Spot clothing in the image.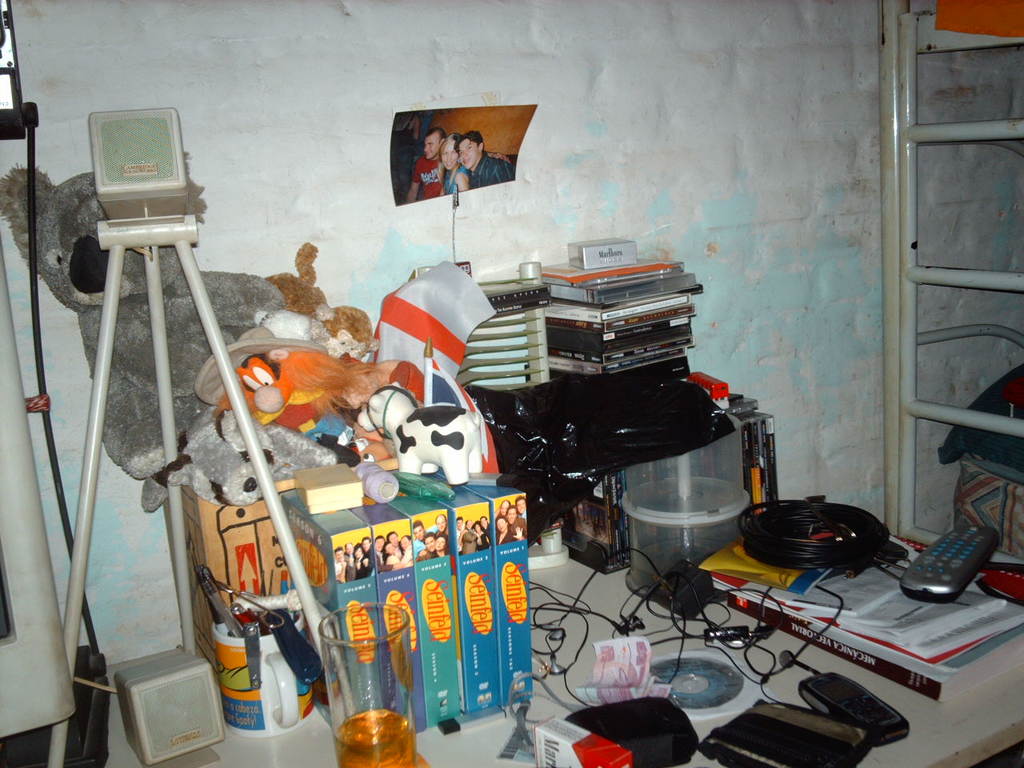
clothing found at 466,153,483,187.
